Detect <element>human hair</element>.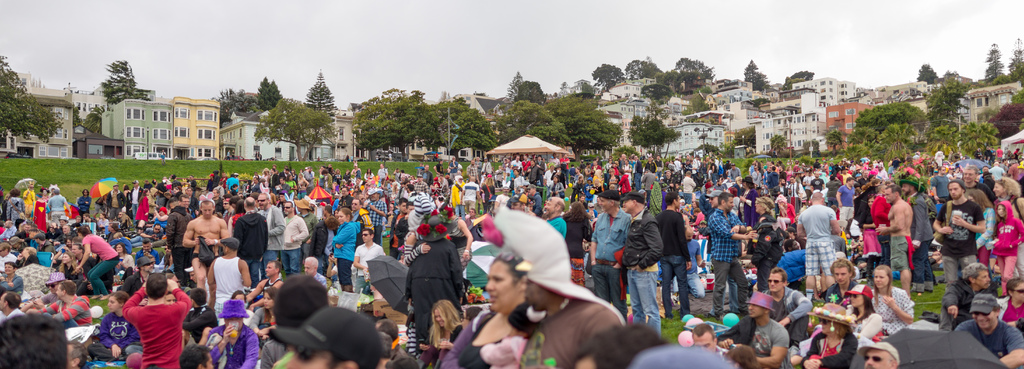
Detected at bbox=(0, 311, 67, 368).
